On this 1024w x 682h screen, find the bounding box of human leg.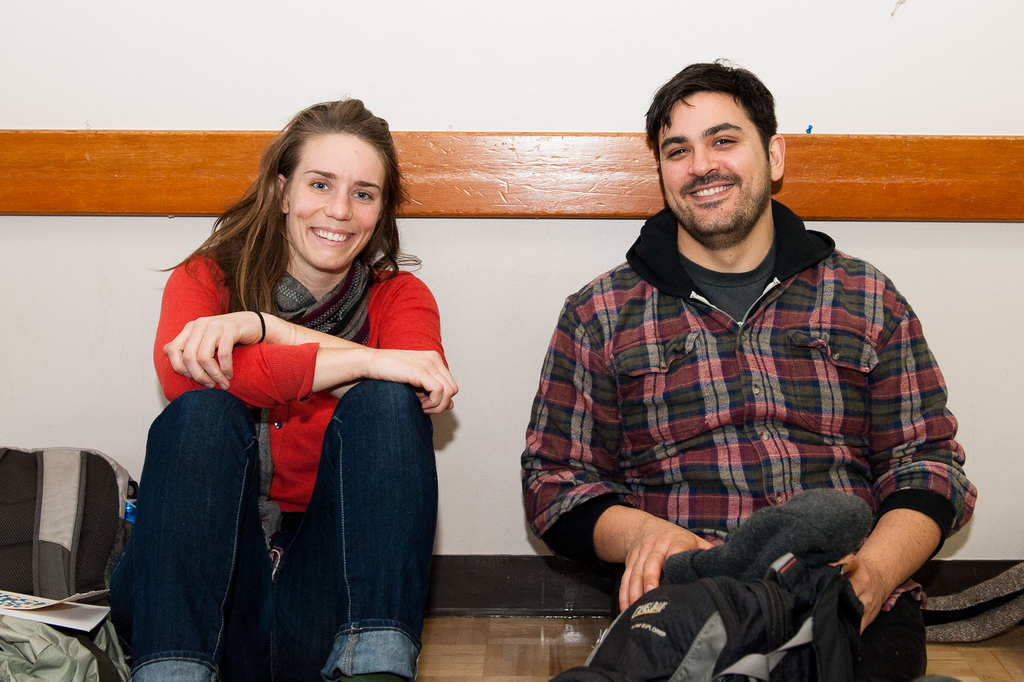
Bounding box: (106,399,273,679).
